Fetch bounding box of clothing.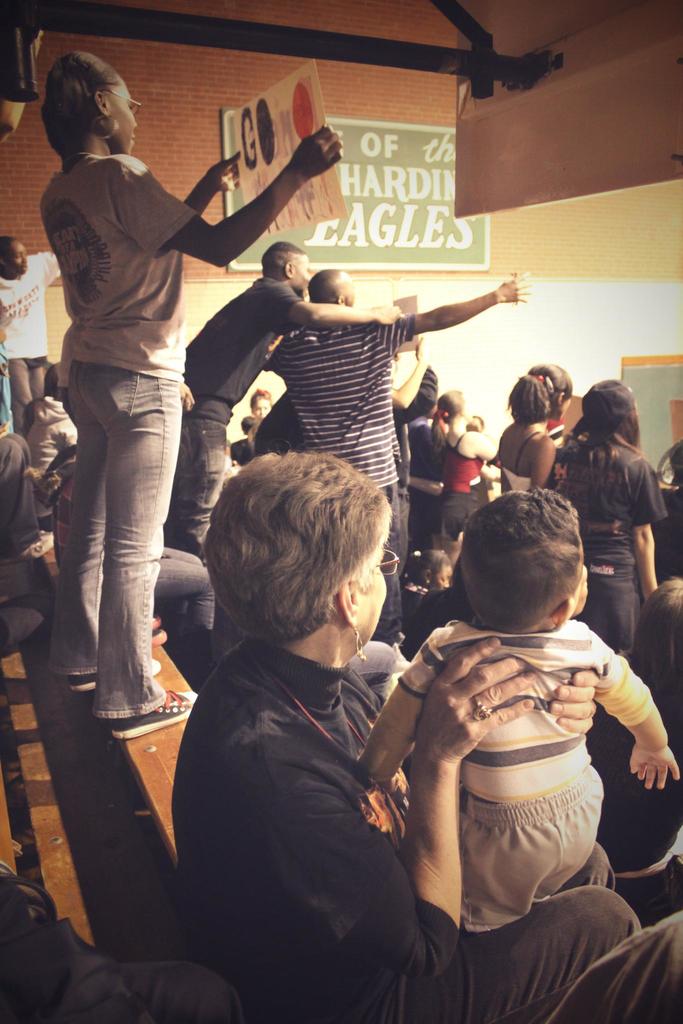
Bbox: <region>0, 251, 59, 401</region>.
